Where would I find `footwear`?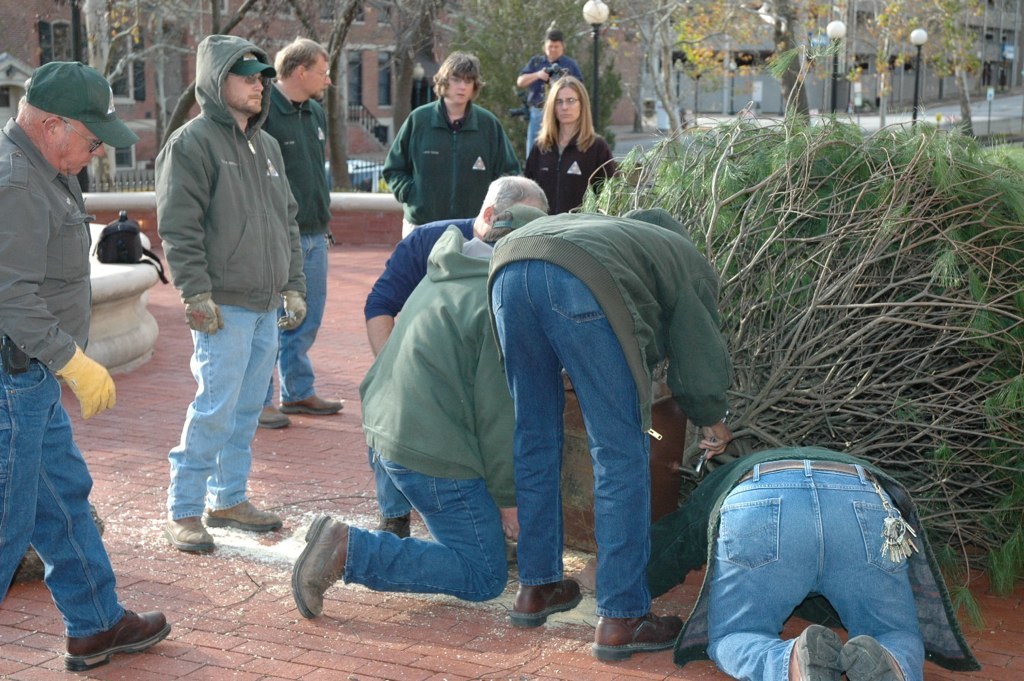
At (left=210, top=492, right=285, bottom=535).
